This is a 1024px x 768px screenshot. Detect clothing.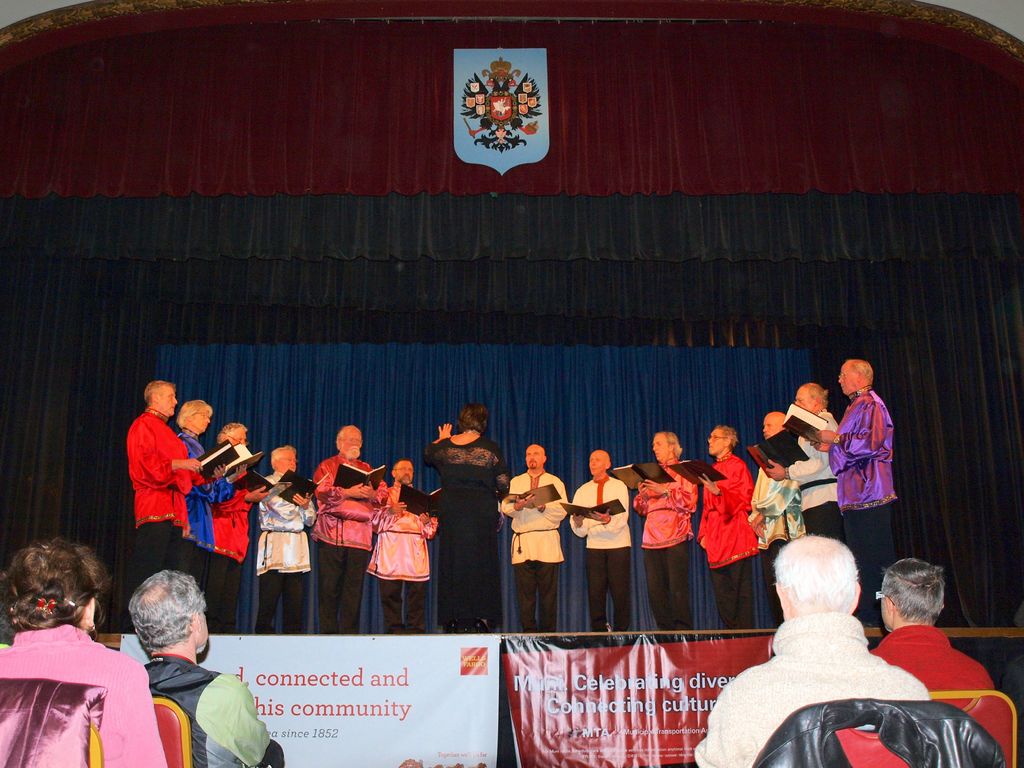
(x1=368, y1=480, x2=438, y2=631).
